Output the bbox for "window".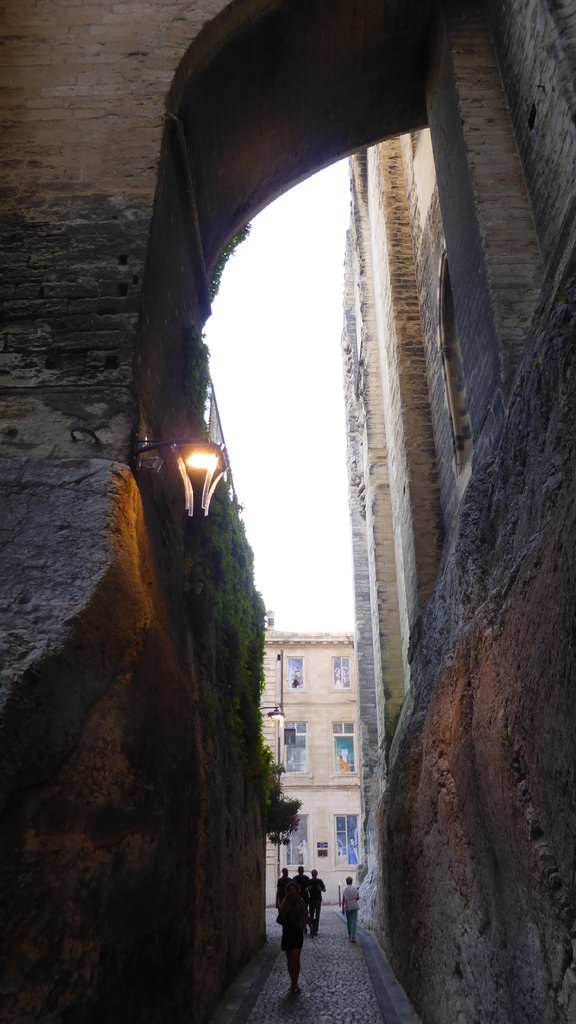
crop(288, 655, 305, 689).
